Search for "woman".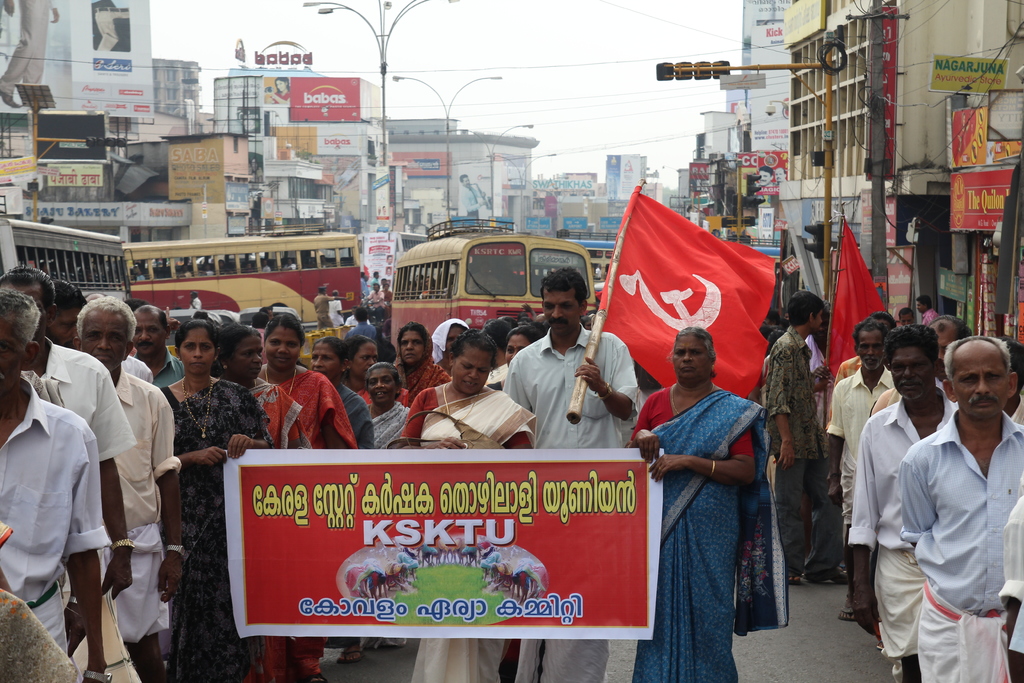
Found at (365,360,411,644).
